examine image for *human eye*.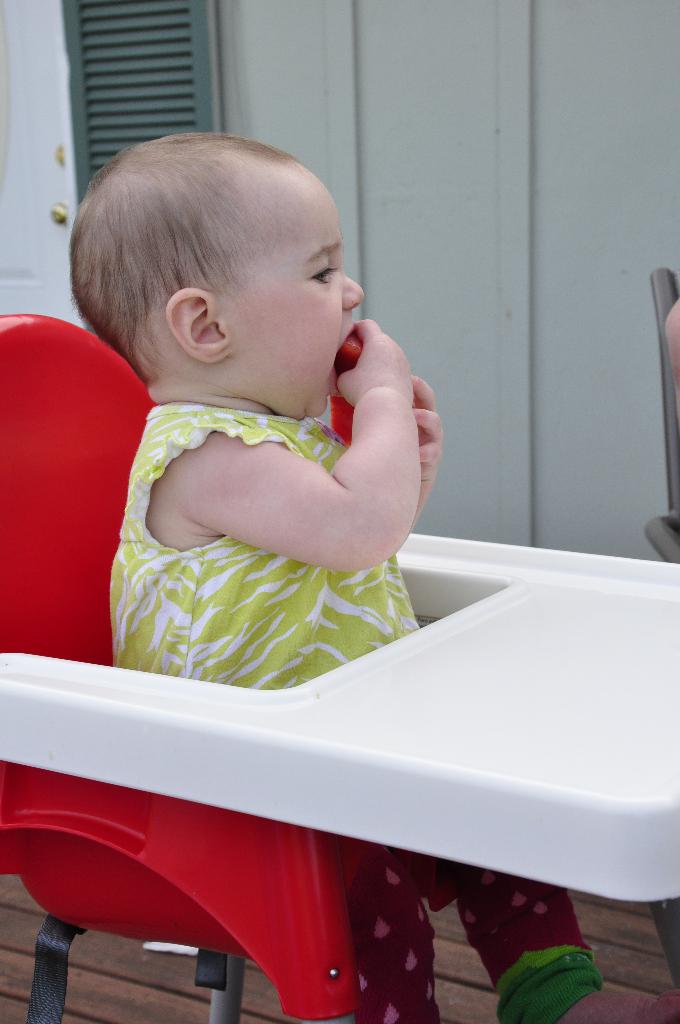
Examination result: [303, 256, 343, 291].
